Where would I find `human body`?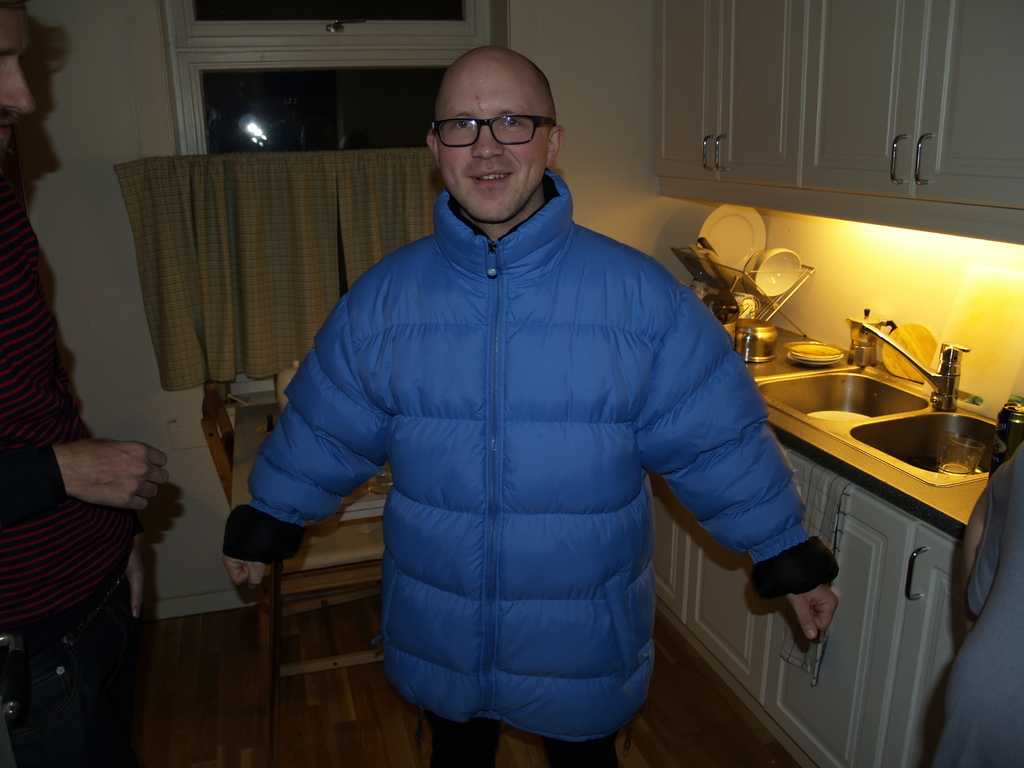
At 0,170,168,767.
